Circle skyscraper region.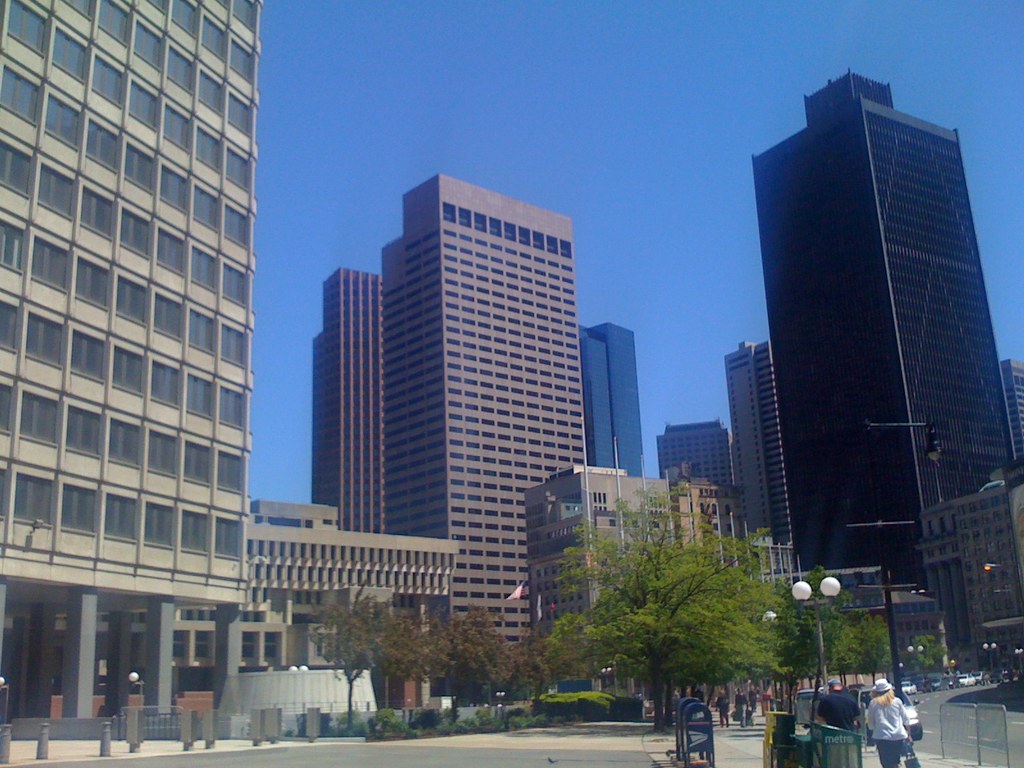
Region: <bbox>737, 48, 1018, 667</bbox>.
